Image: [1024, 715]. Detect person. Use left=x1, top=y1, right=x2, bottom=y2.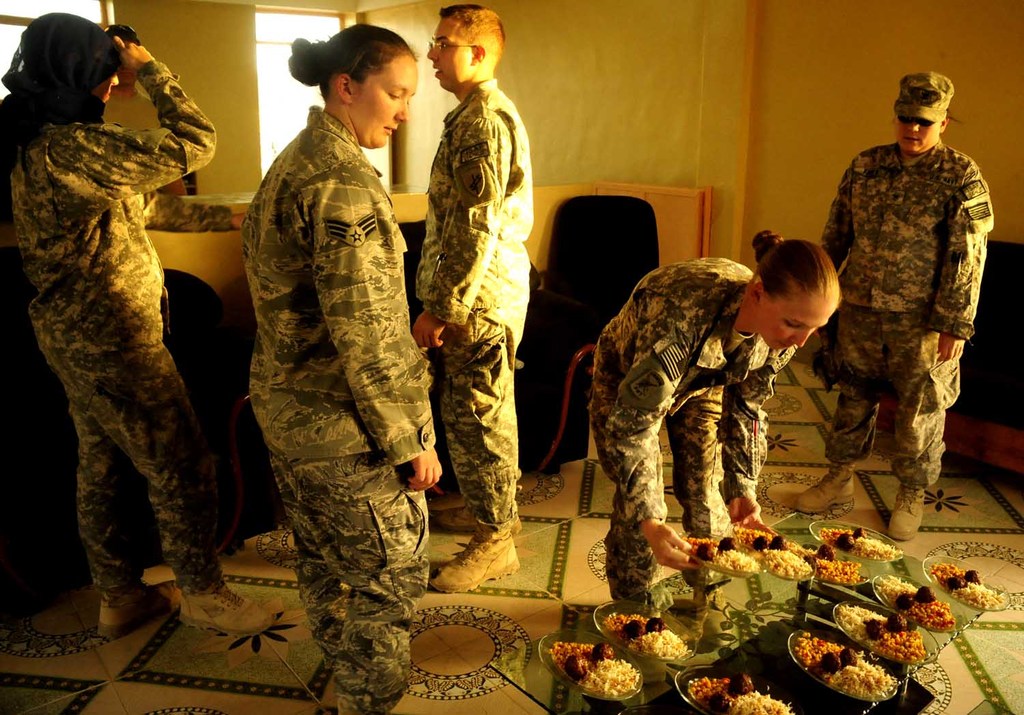
left=825, top=68, right=995, bottom=537.
